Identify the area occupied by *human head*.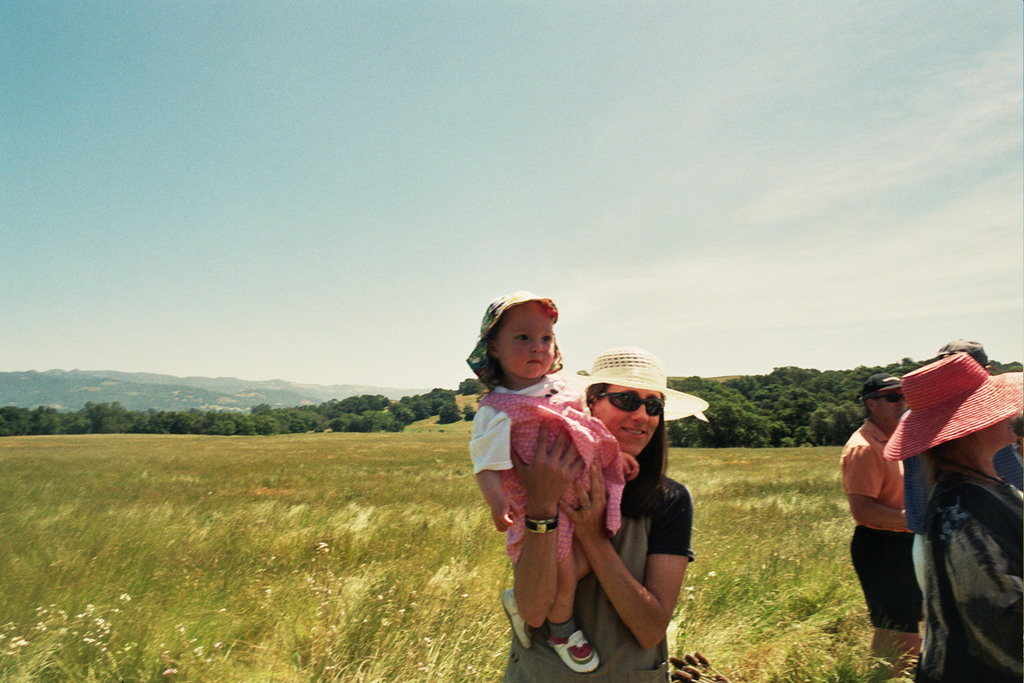
Area: detection(862, 372, 905, 432).
